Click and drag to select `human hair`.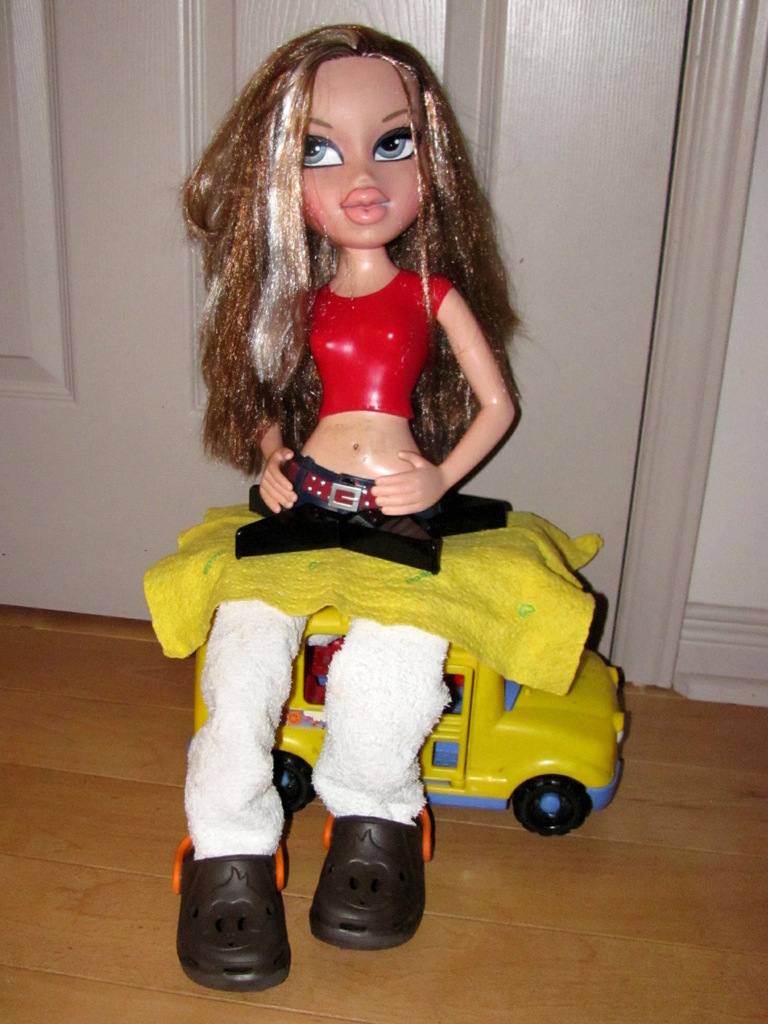
Selection: Rect(200, 3, 502, 433).
